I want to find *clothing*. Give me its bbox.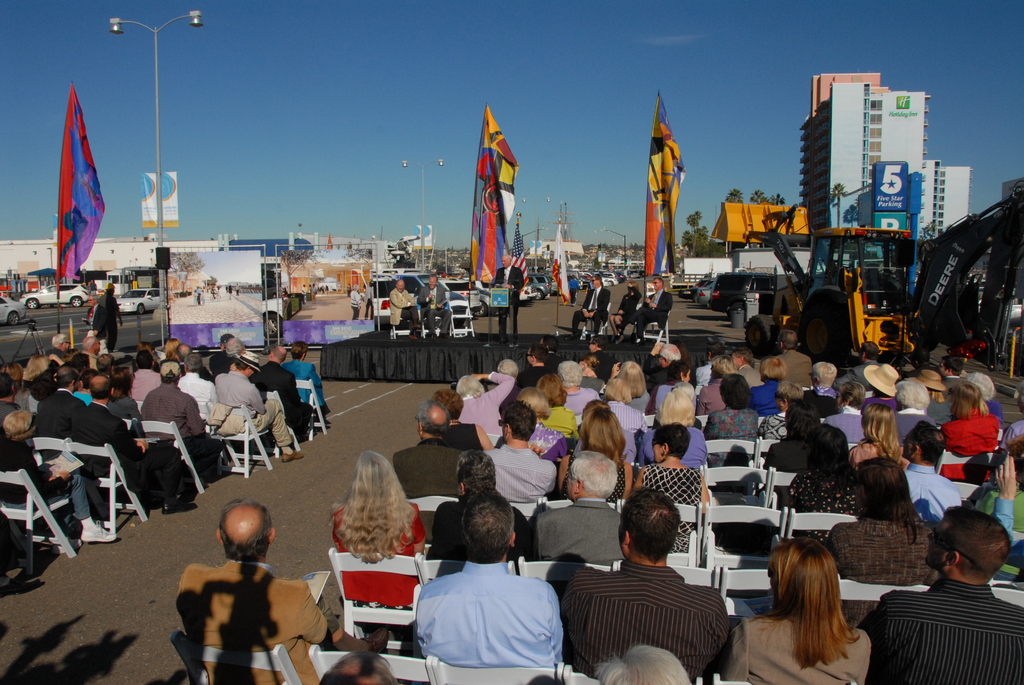
left=511, top=362, right=999, bottom=414.
